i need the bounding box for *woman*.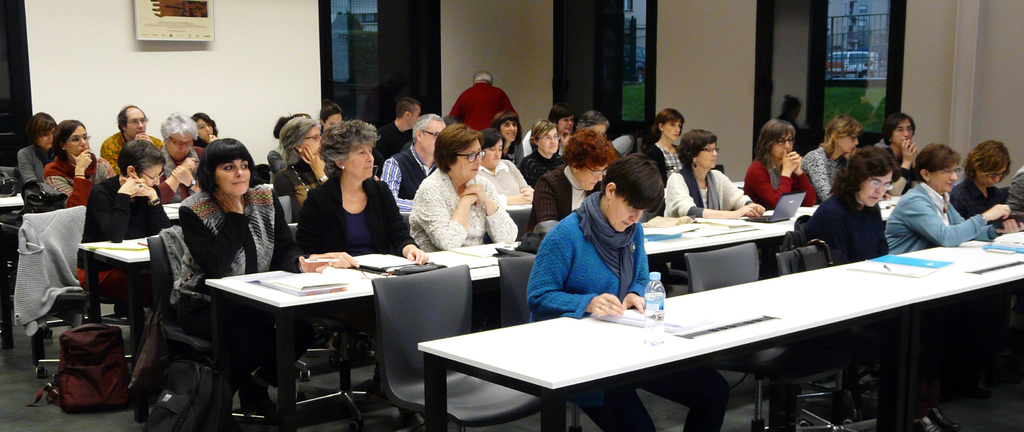
Here it is: (x1=273, y1=115, x2=337, y2=220).
